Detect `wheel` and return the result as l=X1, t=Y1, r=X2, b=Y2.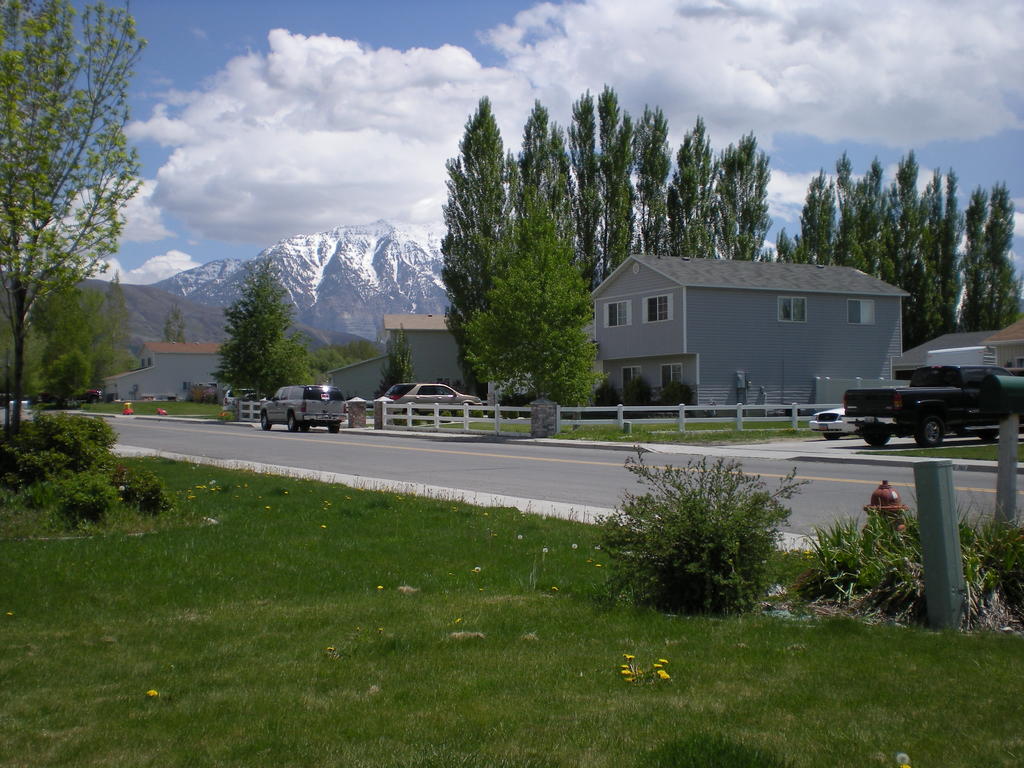
l=259, t=410, r=271, b=431.
